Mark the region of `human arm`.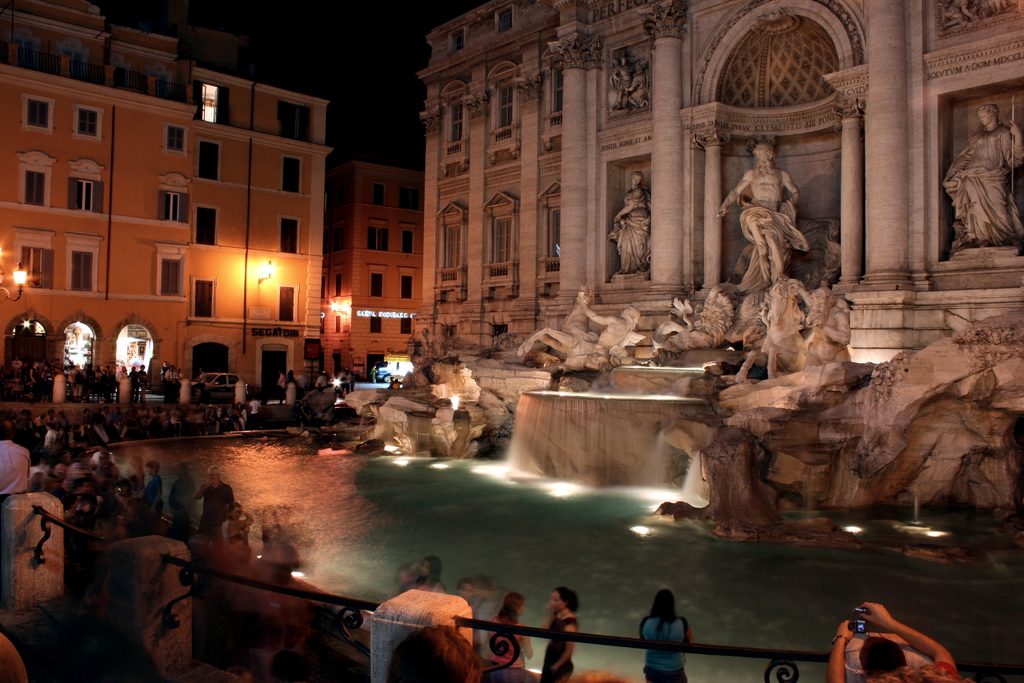
Region: bbox=[623, 77, 637, 91].
